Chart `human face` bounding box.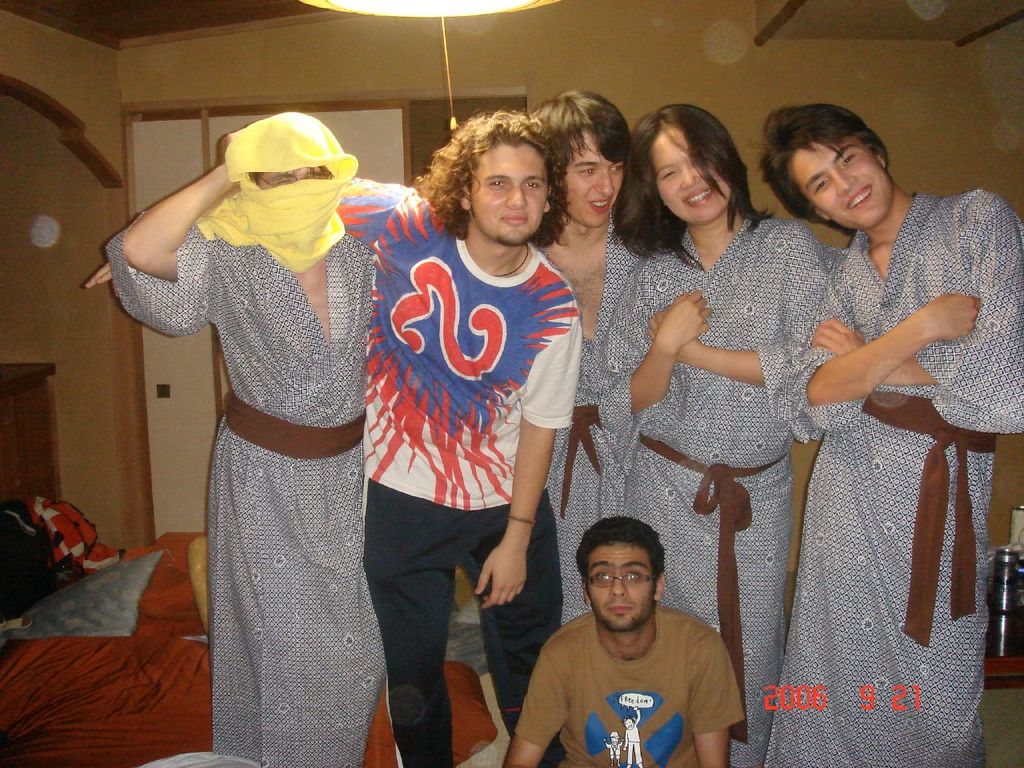
Charted: (564, 129, 620, 225).
